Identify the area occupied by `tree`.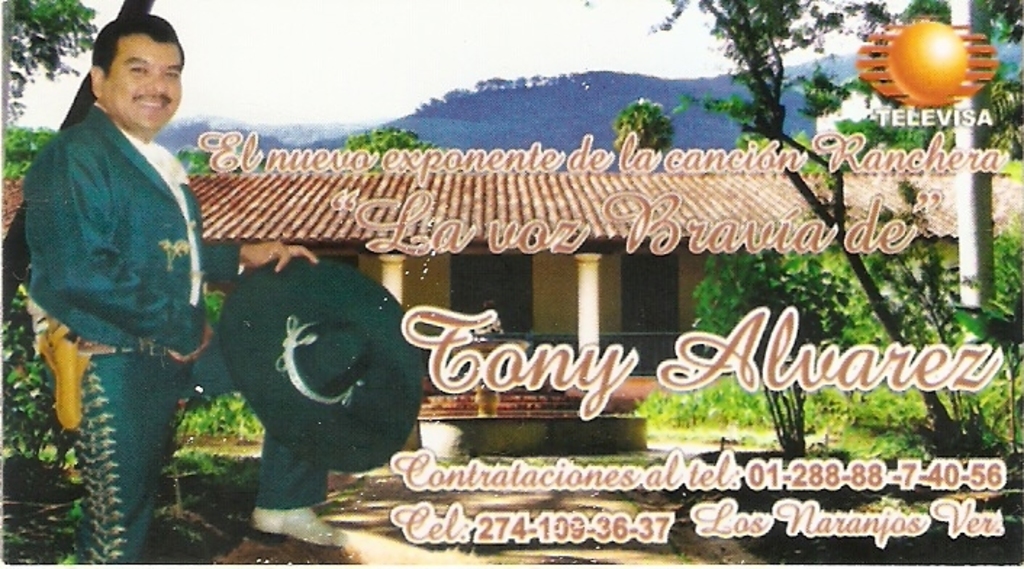
Area: [336,129,434,154].
